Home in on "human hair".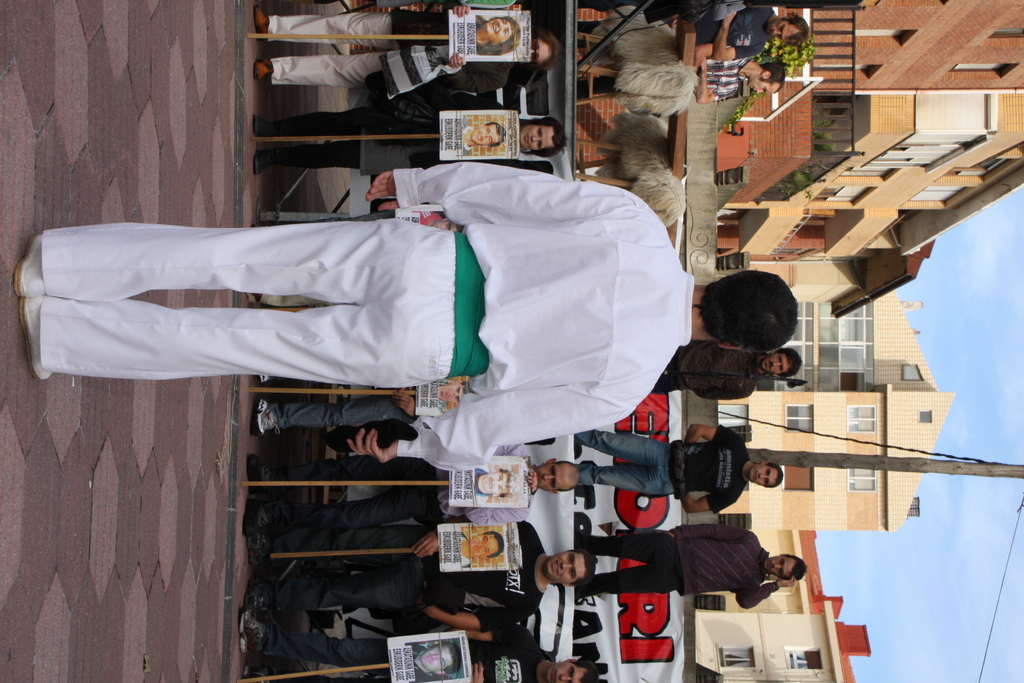
Homed in at [524, 113, 564, 167].
